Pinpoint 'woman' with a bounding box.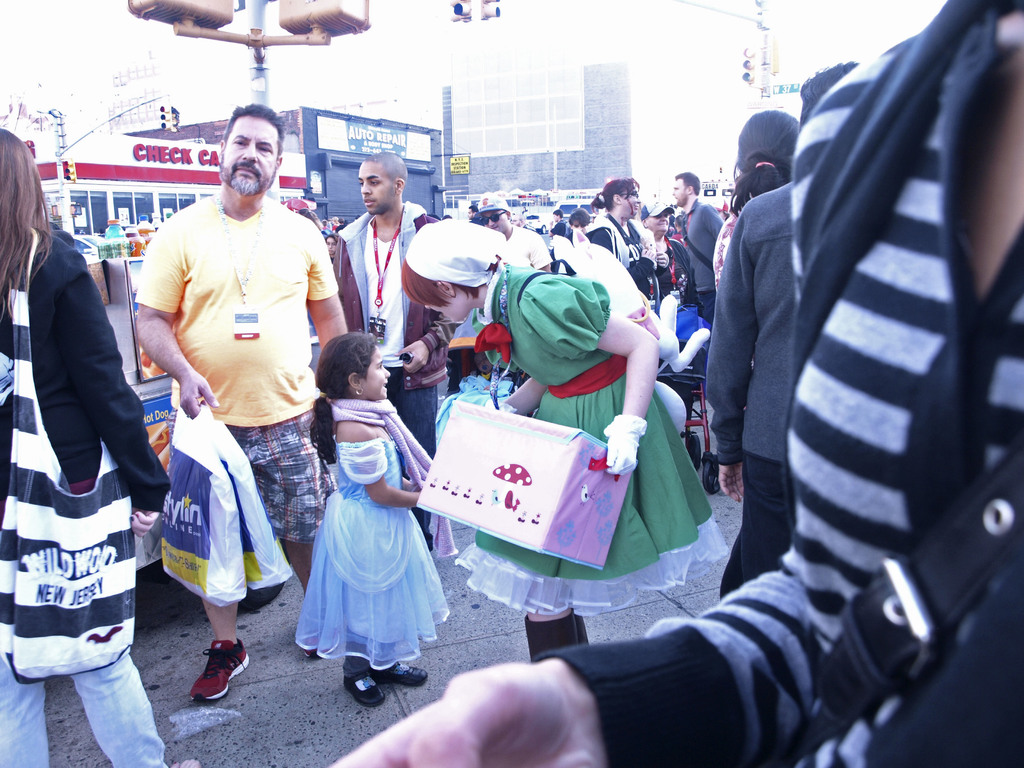
<box>643,194,705,295</box>.
